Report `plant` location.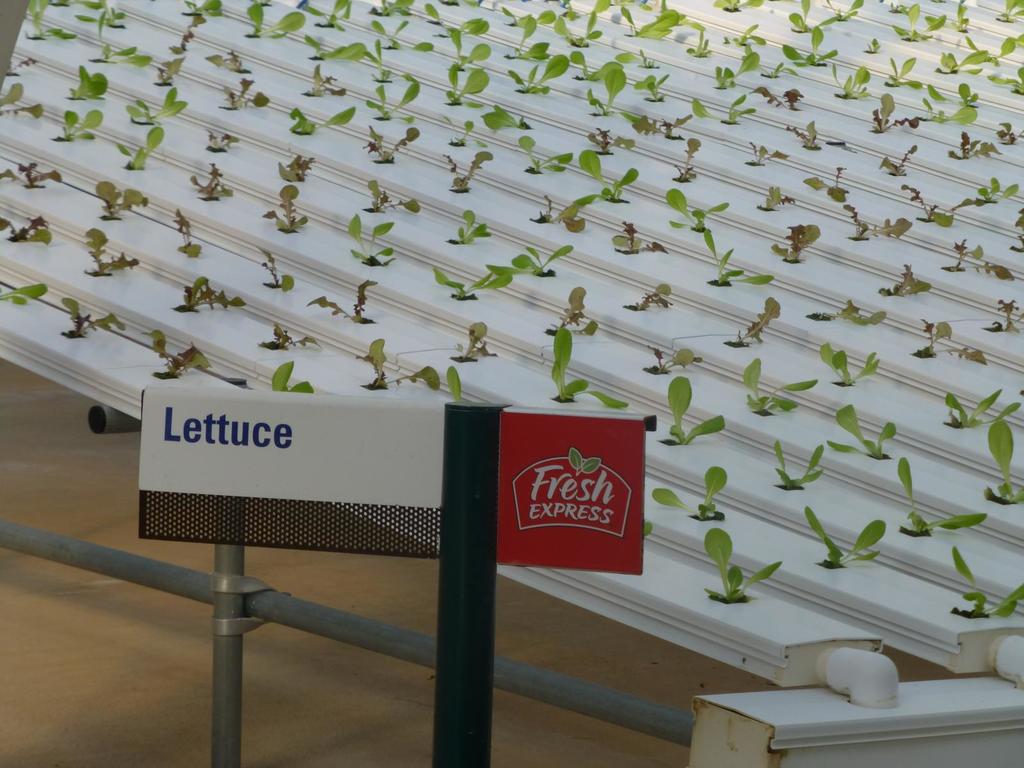
Report: [803, 505, 888, 563].
